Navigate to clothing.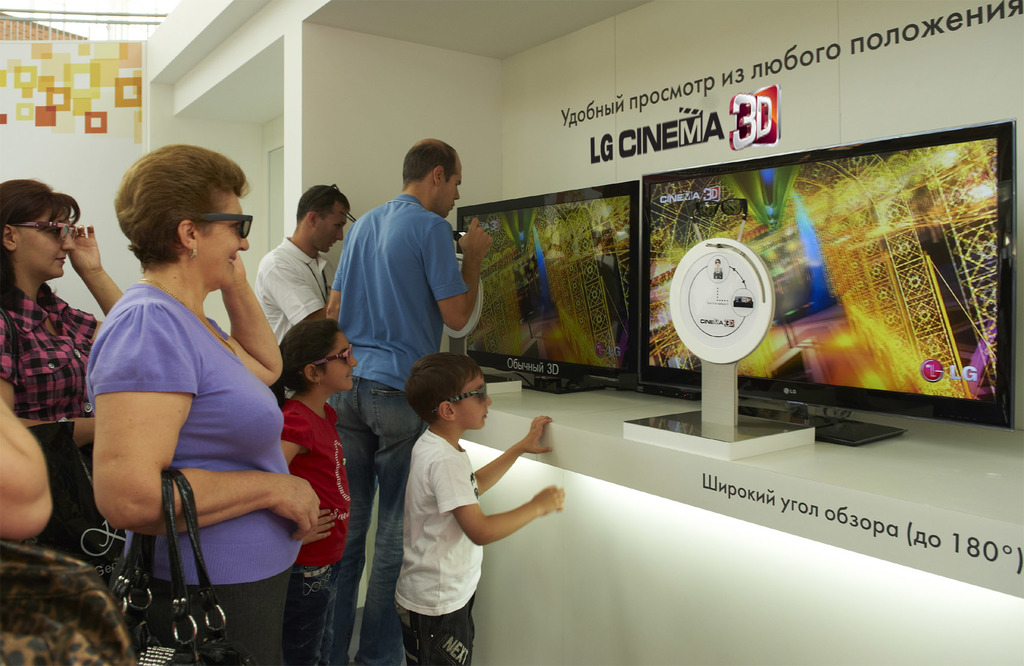
Navigation target: [328,195,468,663].
